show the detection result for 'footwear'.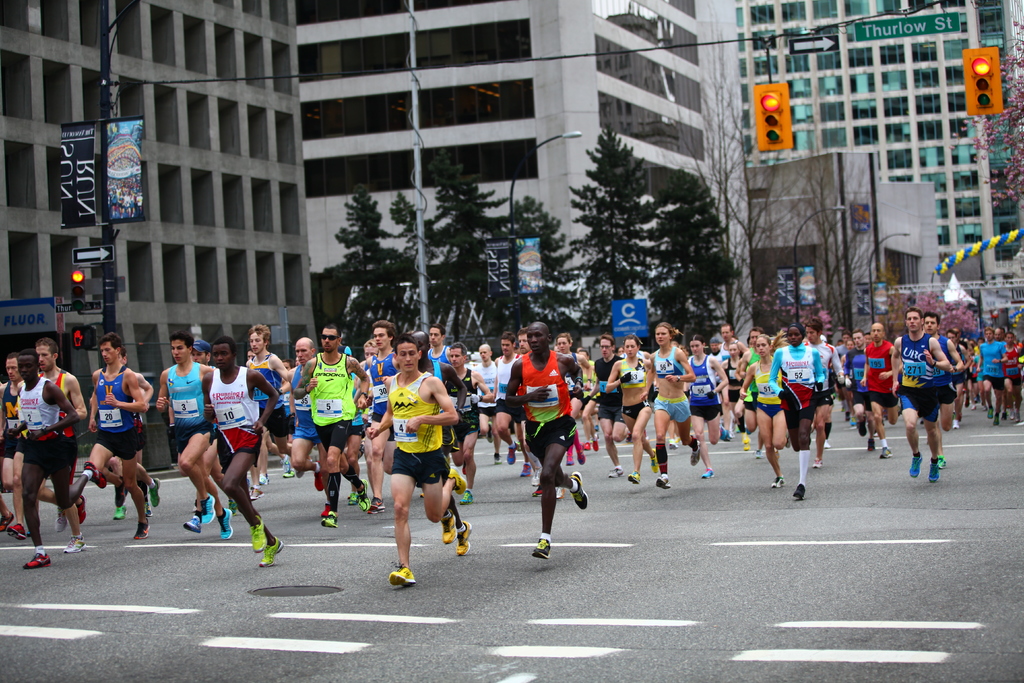
<region>354, 473, 371, 511</region>.
